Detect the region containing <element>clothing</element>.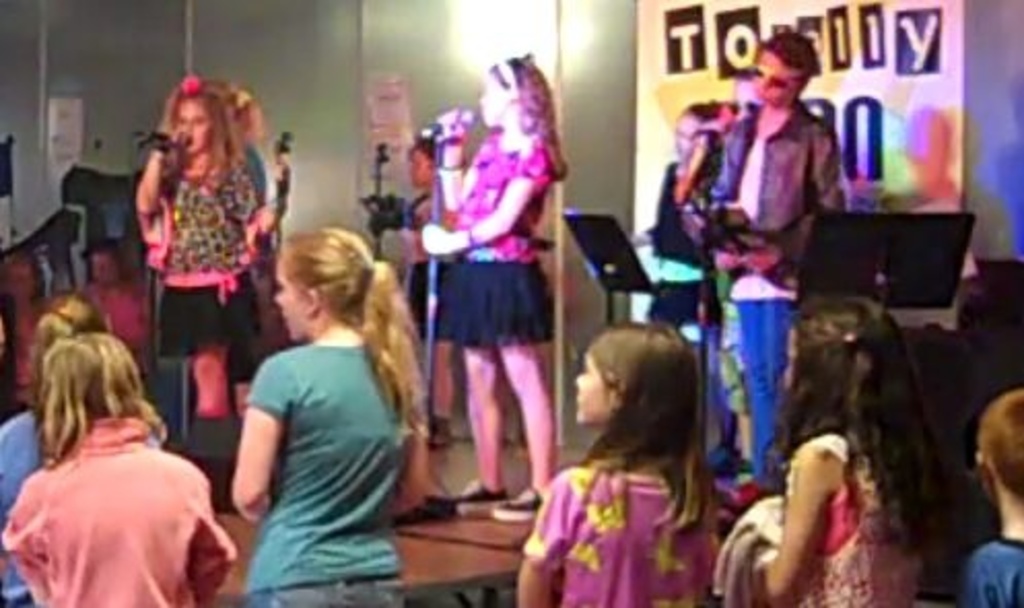
<bbox>159, 148, 284, 354</bbox>.
